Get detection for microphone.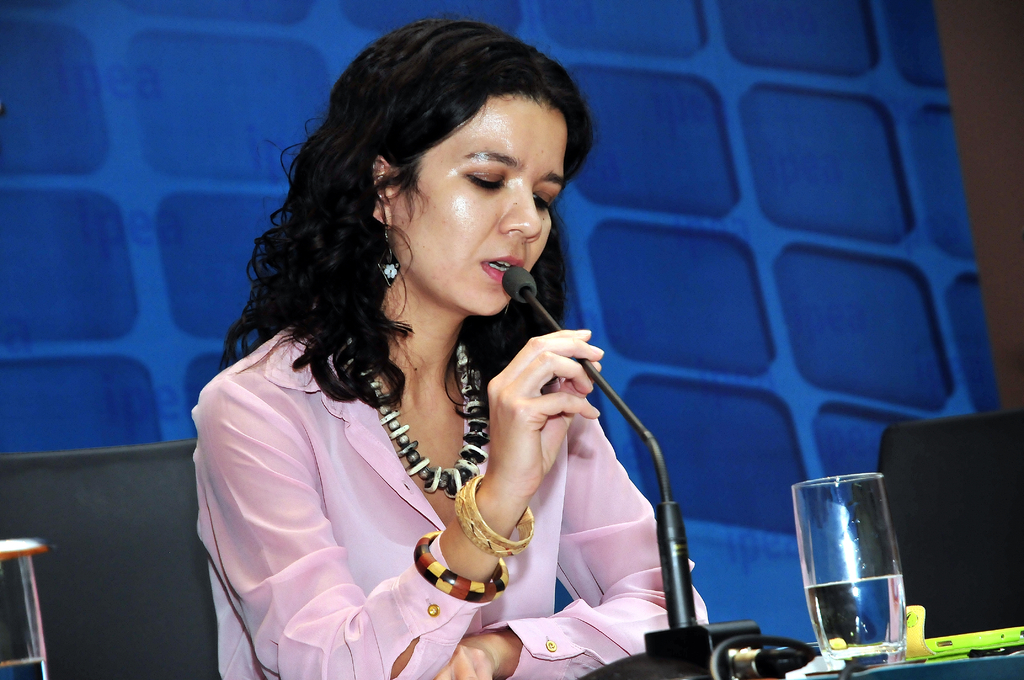
Detection: l=504, t=264, r=535, b=303.
